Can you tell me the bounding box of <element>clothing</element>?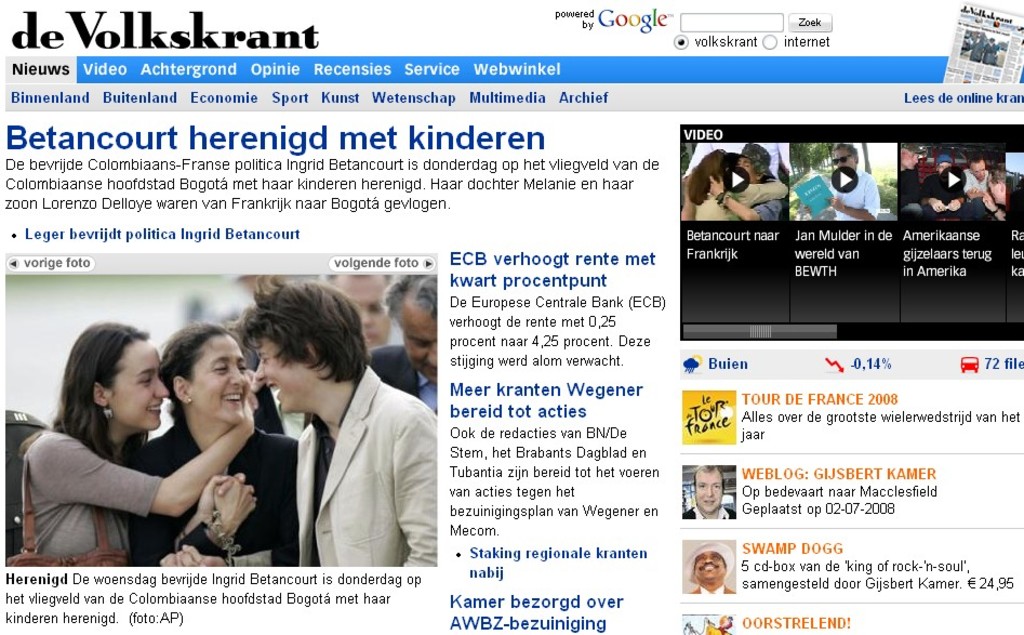
box=[294, 361, 450, 569].
